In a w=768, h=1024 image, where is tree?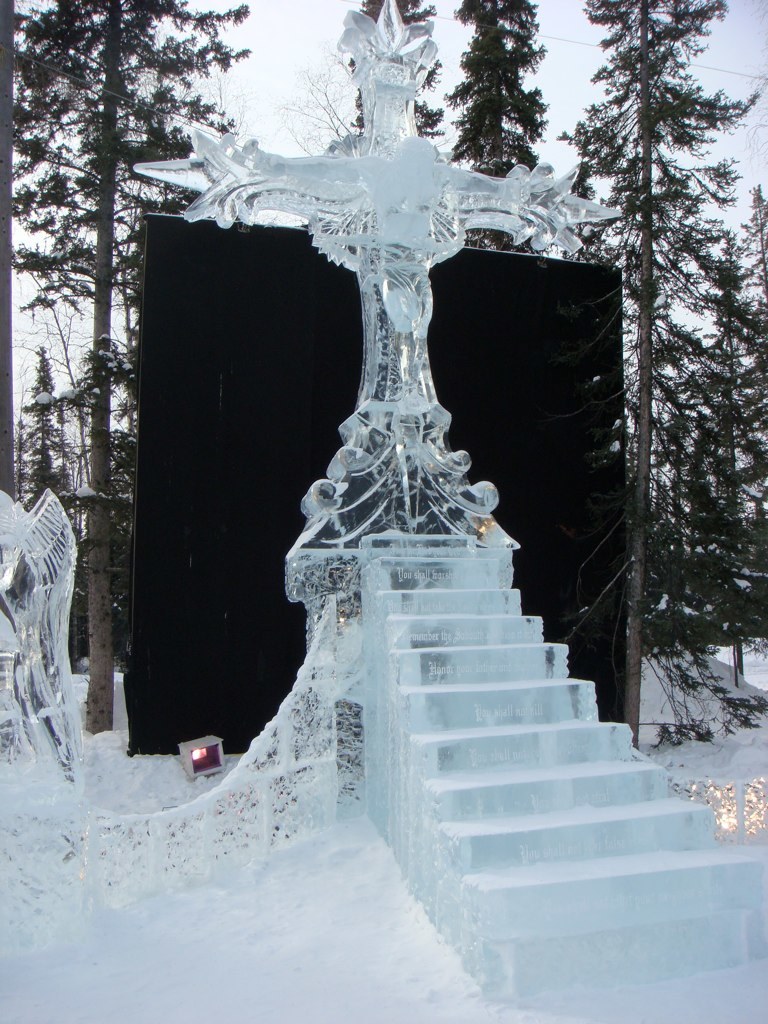
left=736, top=169, right=767, bottom=596.
